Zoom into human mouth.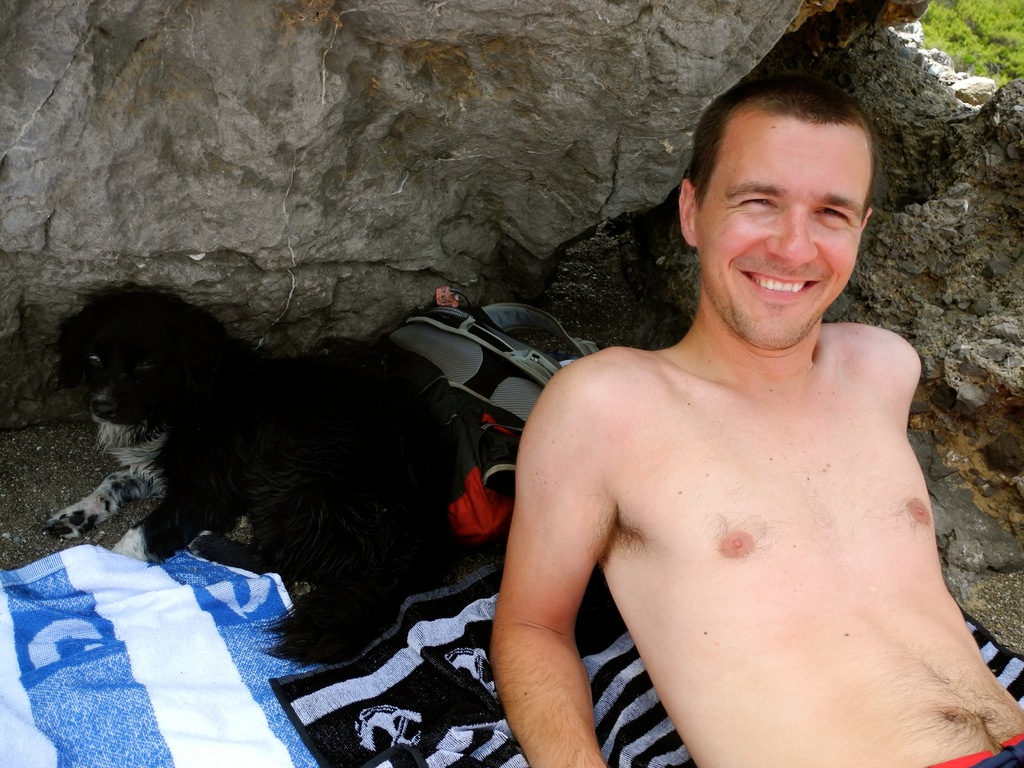
Zoom target: (739, 271, 820, 299).
